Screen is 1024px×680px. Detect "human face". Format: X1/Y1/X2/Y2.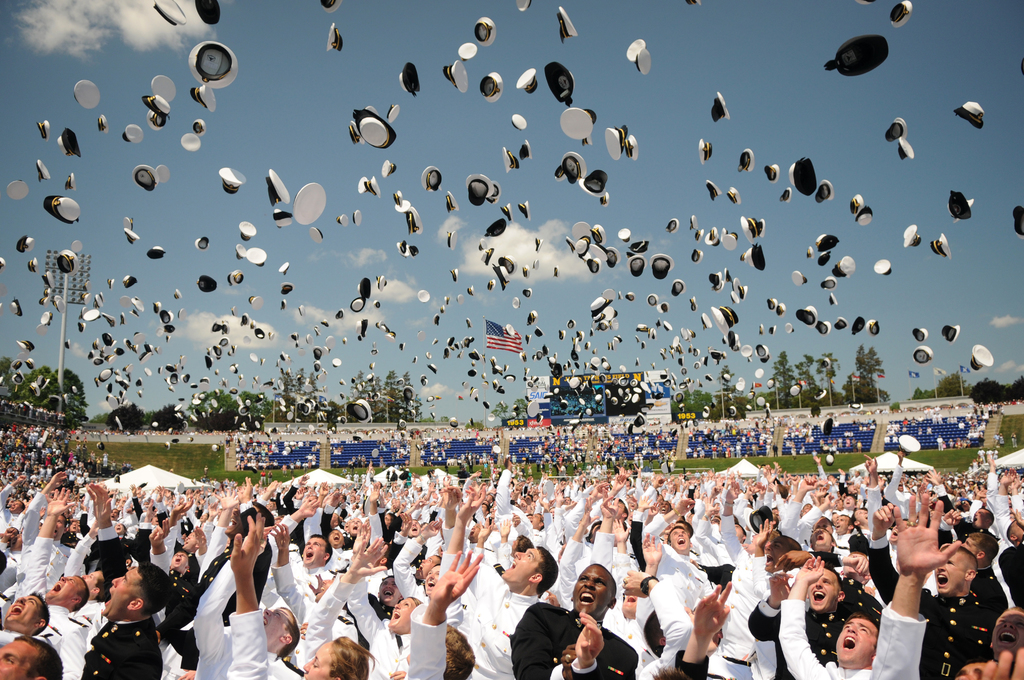
766/538/785/569.
